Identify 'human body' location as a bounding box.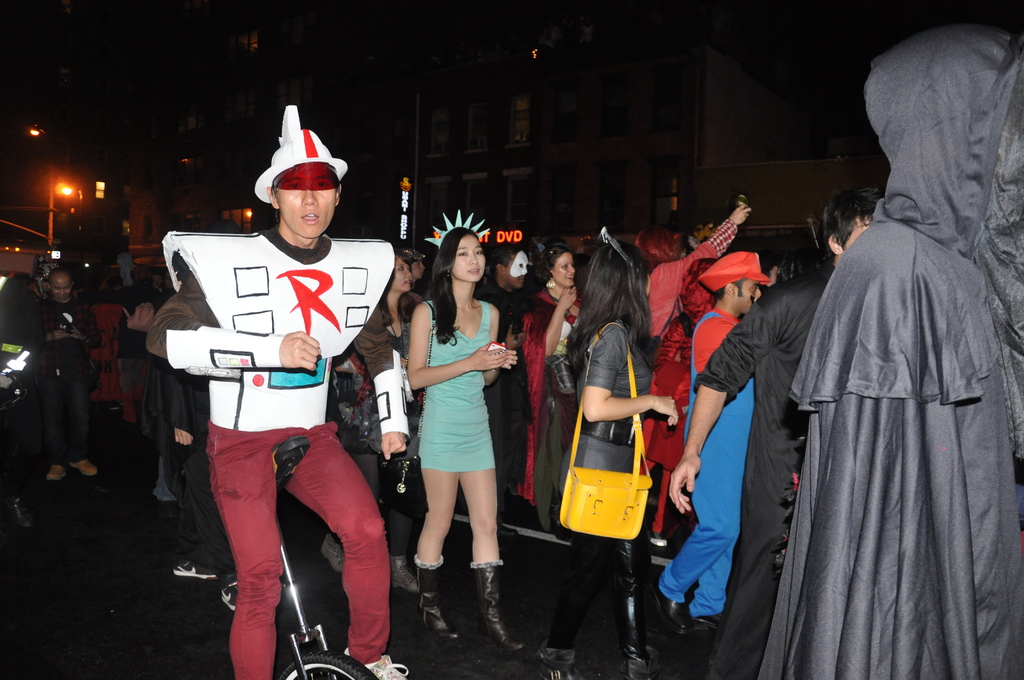
<bbox>786, 23, 996, 679</bbox>.
